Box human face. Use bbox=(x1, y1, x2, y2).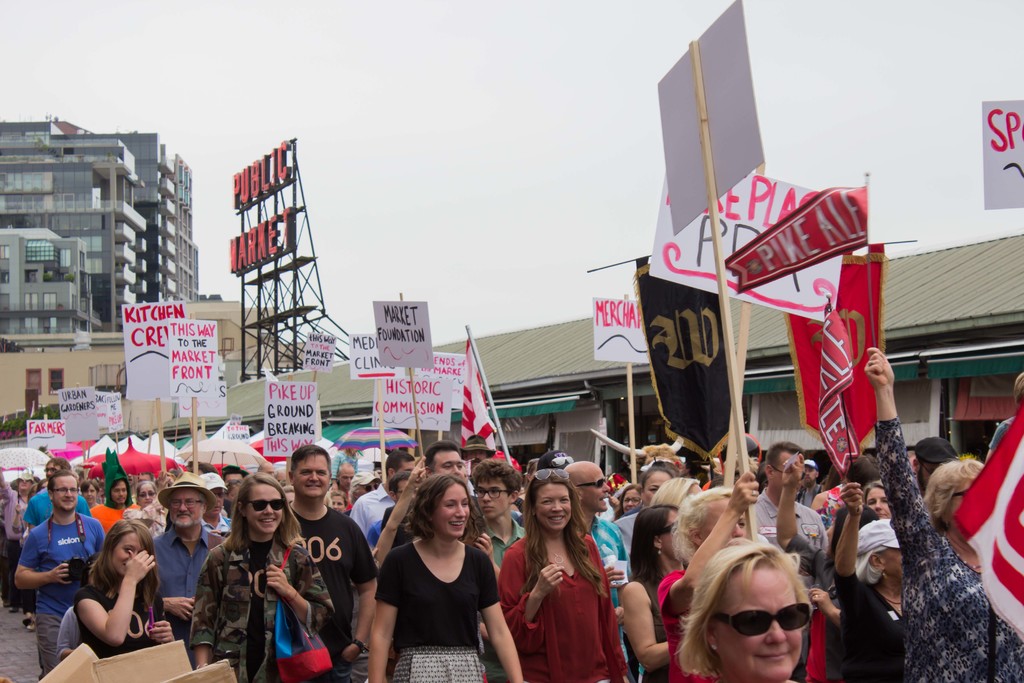
bbox=(117, 489, 129, 507).
